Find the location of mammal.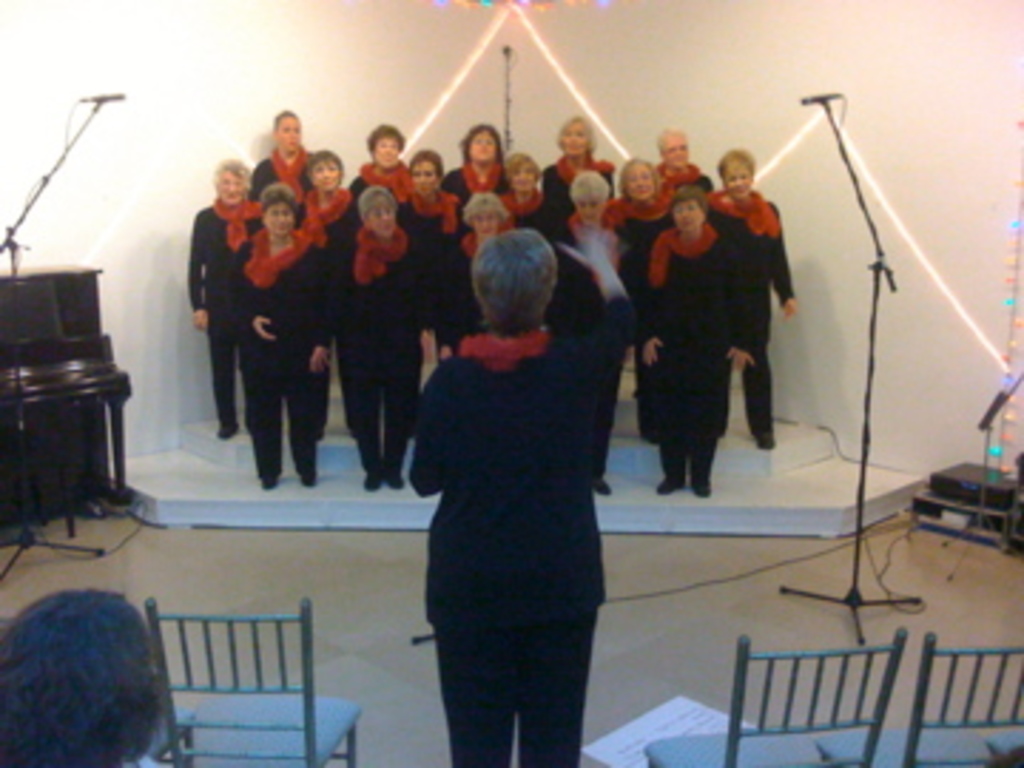
Location: 299, 145, 361, 438.
